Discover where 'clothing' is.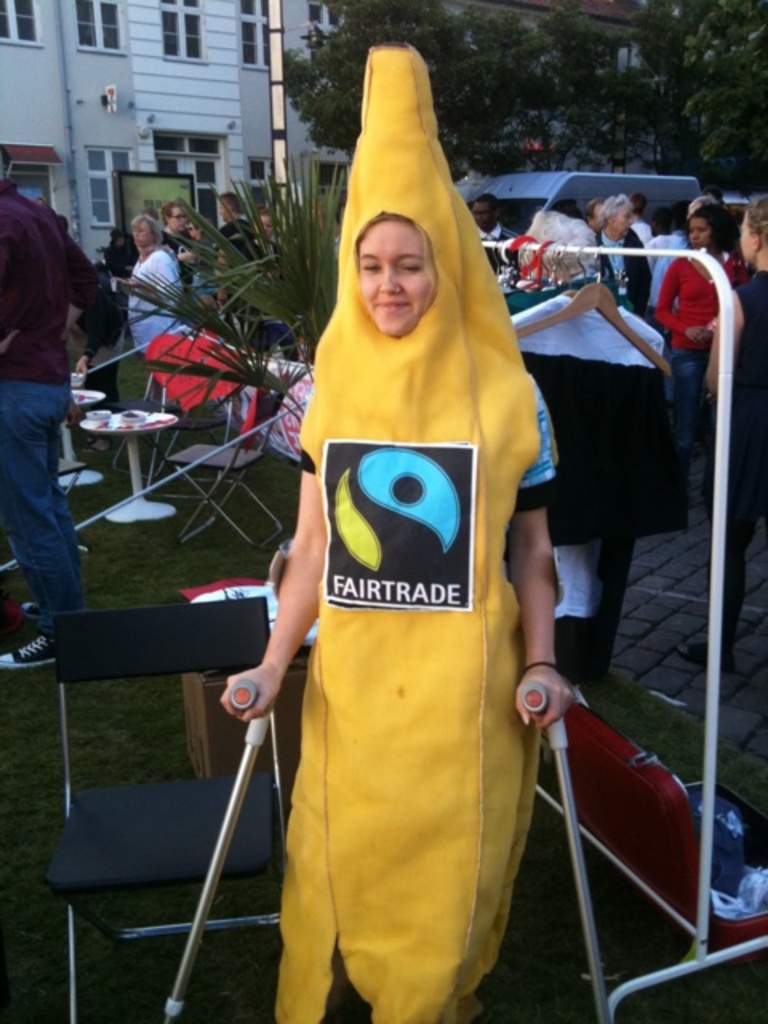
Discovered at BBox(592, 226, 640, 310).
